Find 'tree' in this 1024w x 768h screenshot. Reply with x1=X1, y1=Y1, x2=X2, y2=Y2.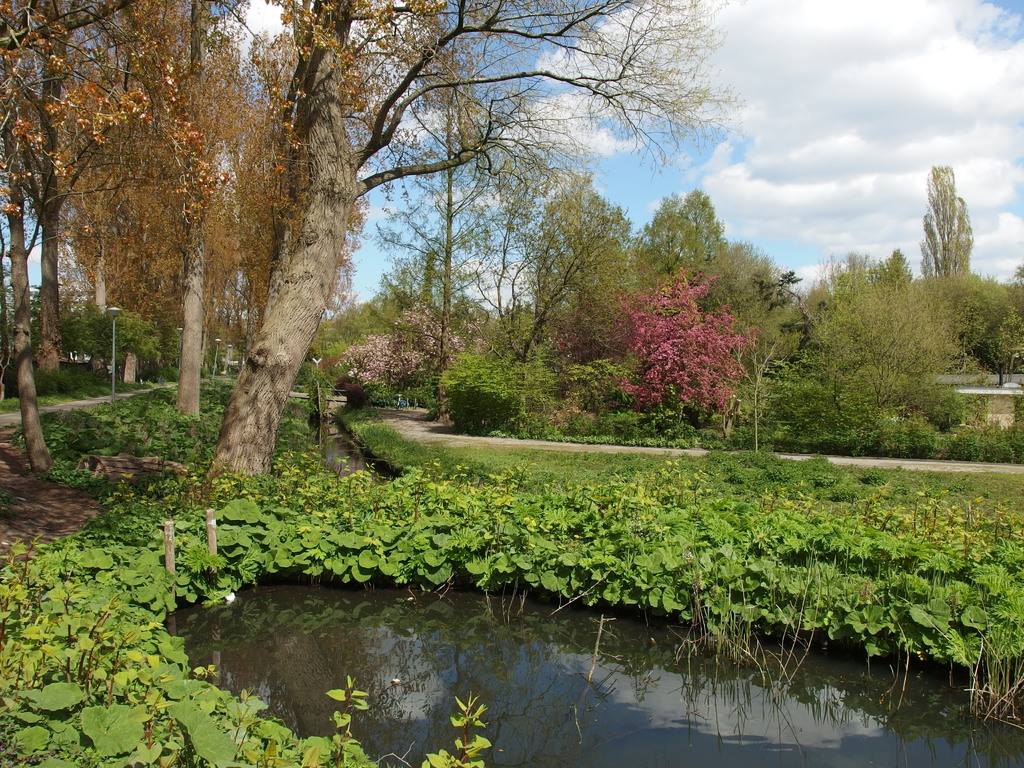
x1=333, y1=303, x2=493, y2=382.
